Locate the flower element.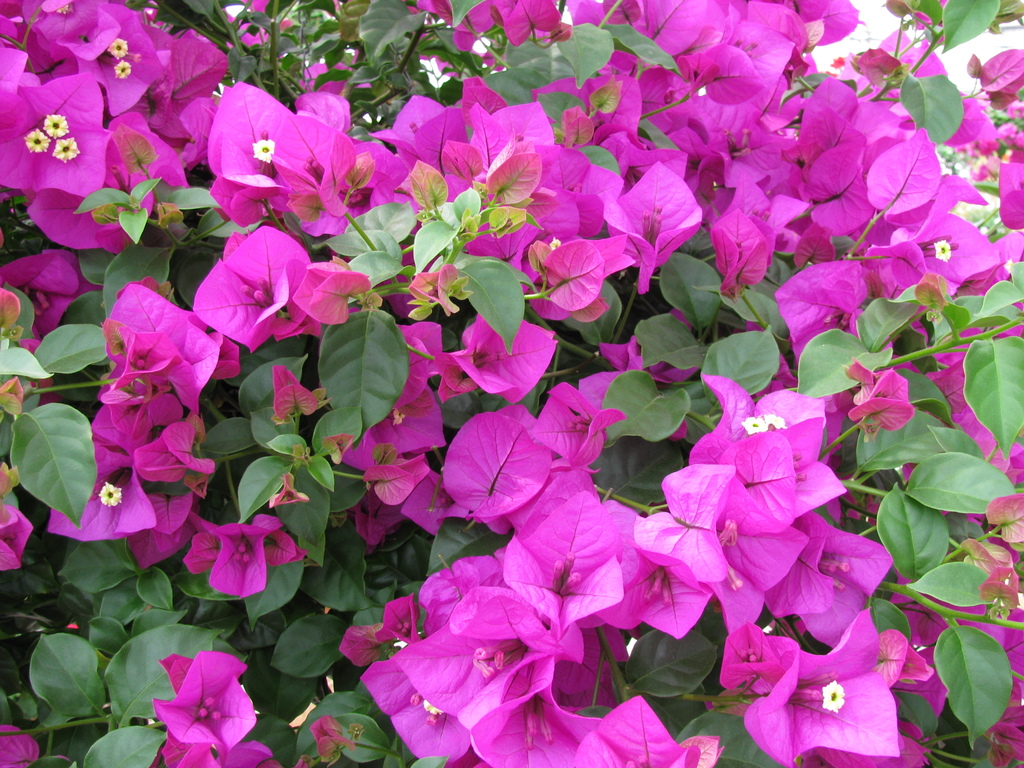
Element bbox: {"x1": 0, "y1": 502, "x2": 33, "y2": 572}.
